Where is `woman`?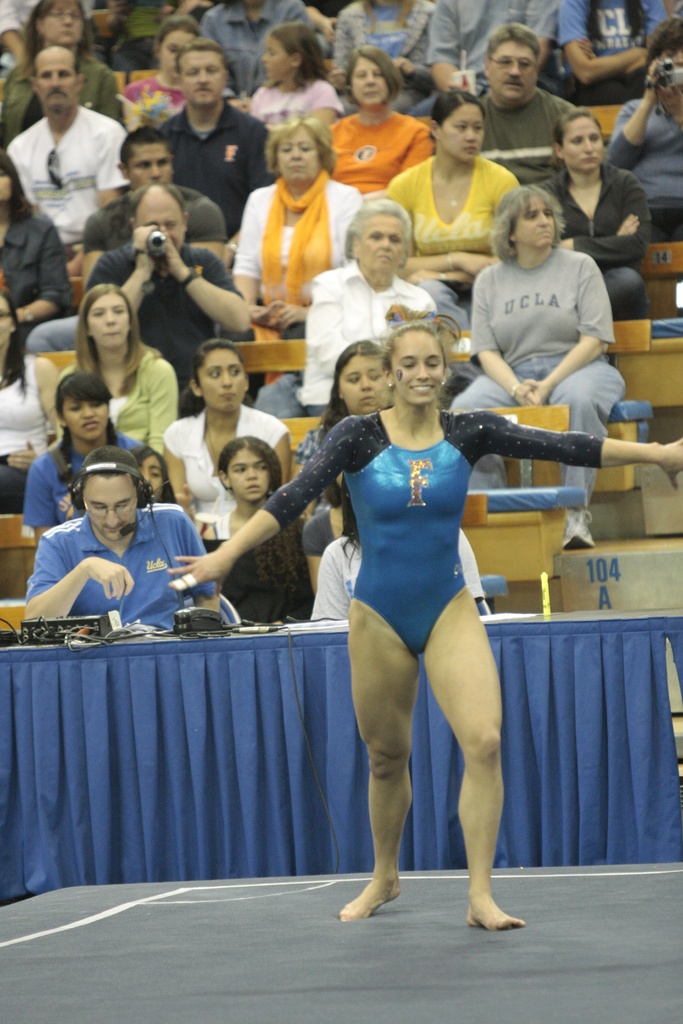
left=372, top=88, right=519, bottom=327.
